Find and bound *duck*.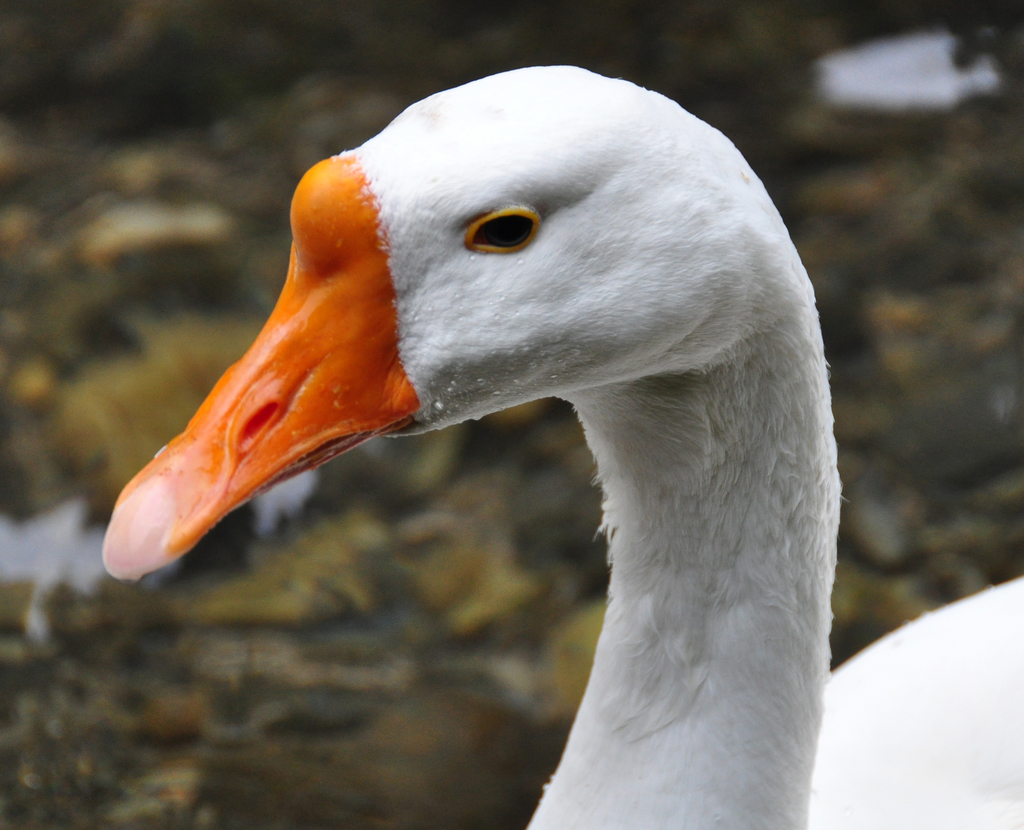
Bound: <region>93, 52, 1020, 829</region>.
